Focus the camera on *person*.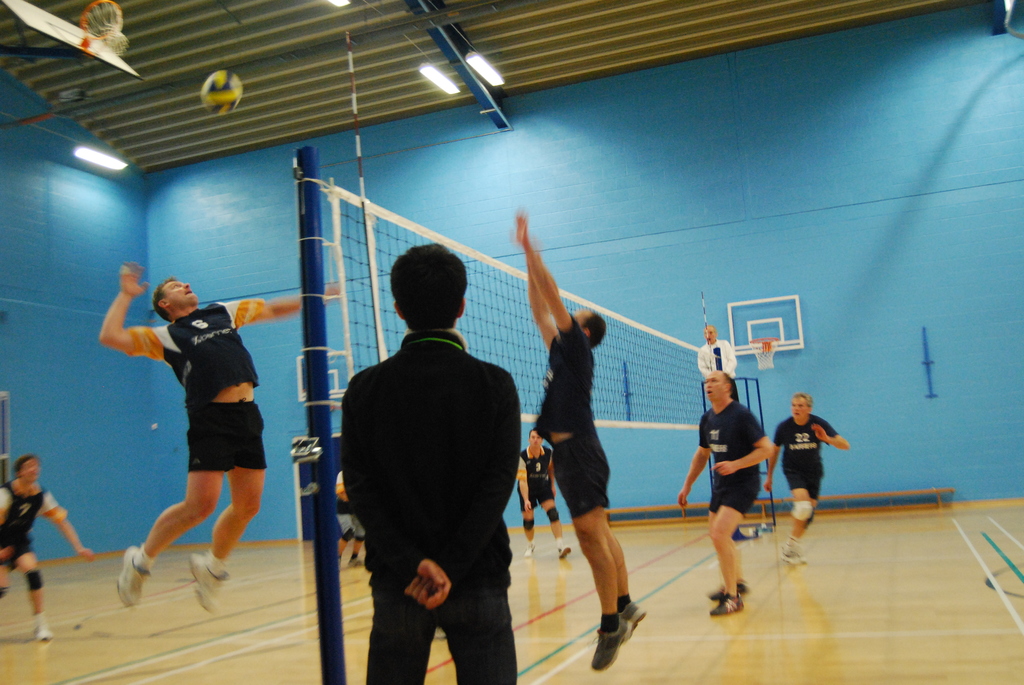
Focus region: pyautogui.locateOnScreen(511, 205, 645, 667).
